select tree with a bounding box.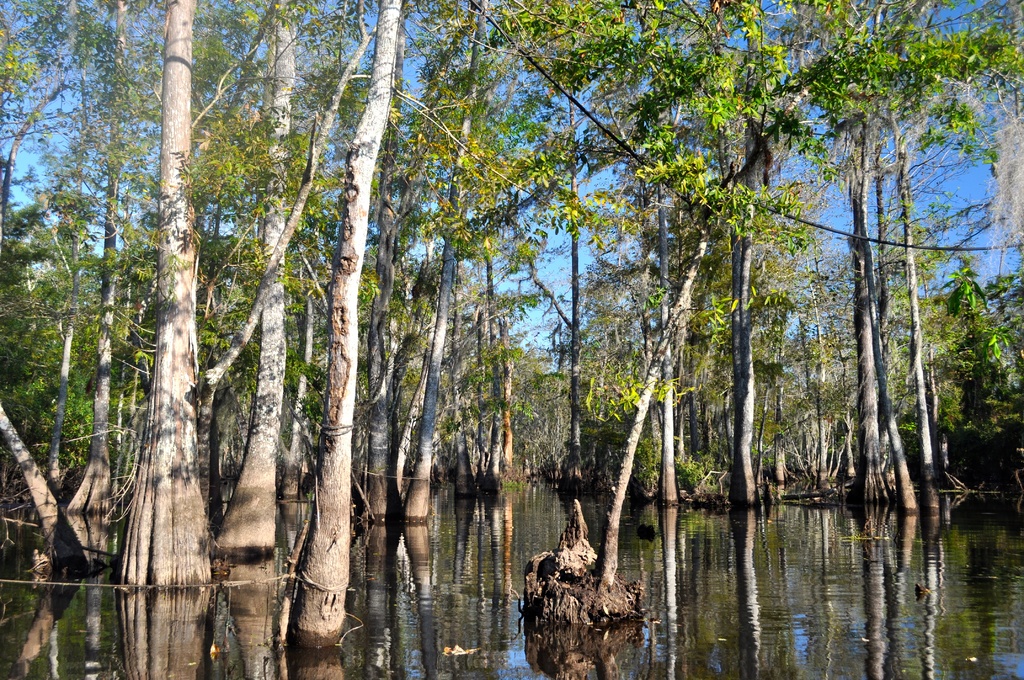
[left=150, top=5, right=231, bottom=580].
